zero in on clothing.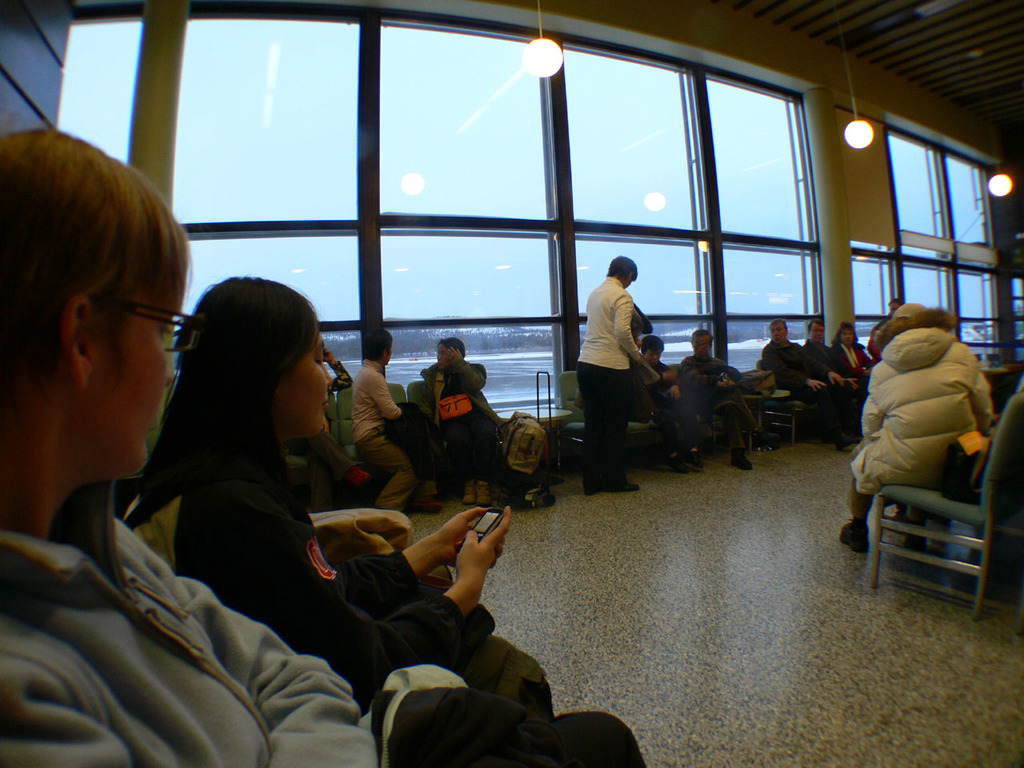
Zeroed in: pyautogui.locateOnScreen(422, 353, 502, 469).
